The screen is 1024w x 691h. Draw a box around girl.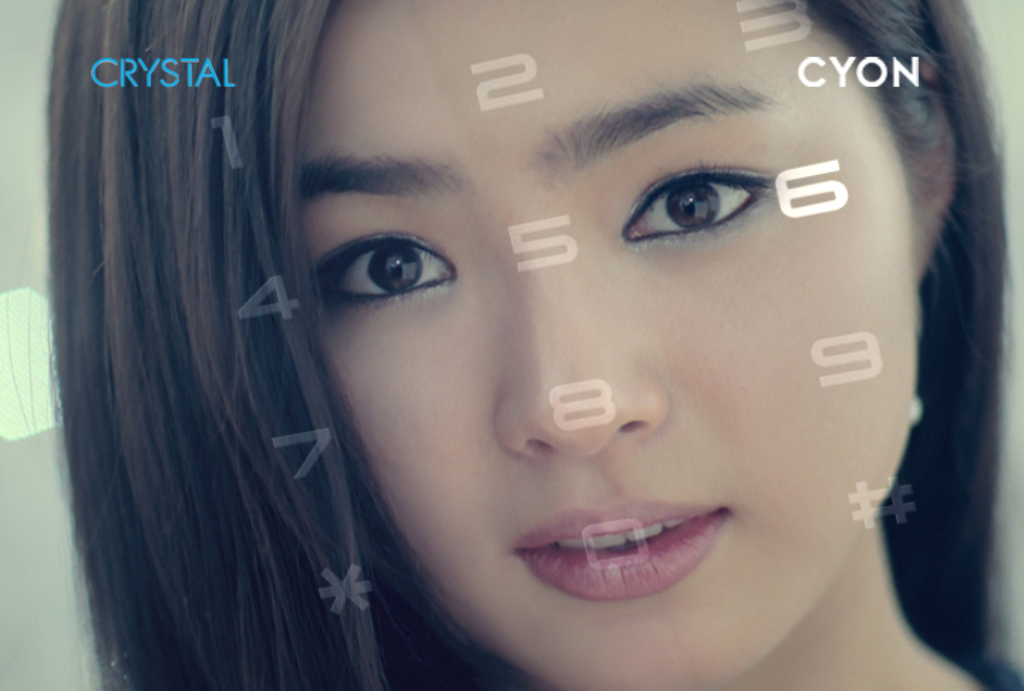
l=6, t=0, r=1023, b=690.
